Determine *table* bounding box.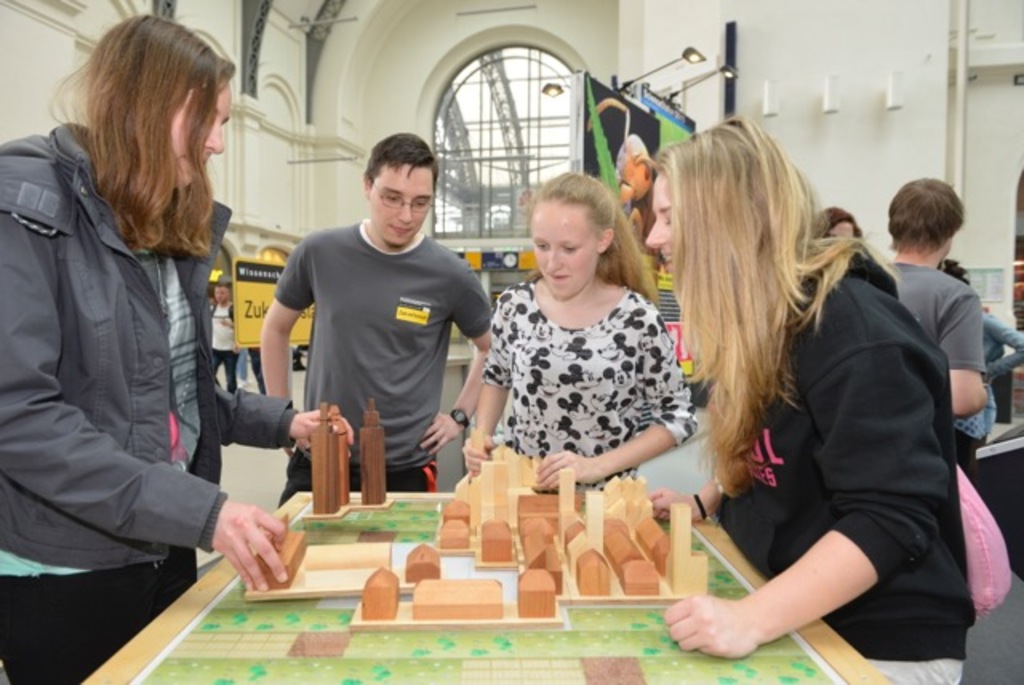
Determined: 82,487,894,683.
